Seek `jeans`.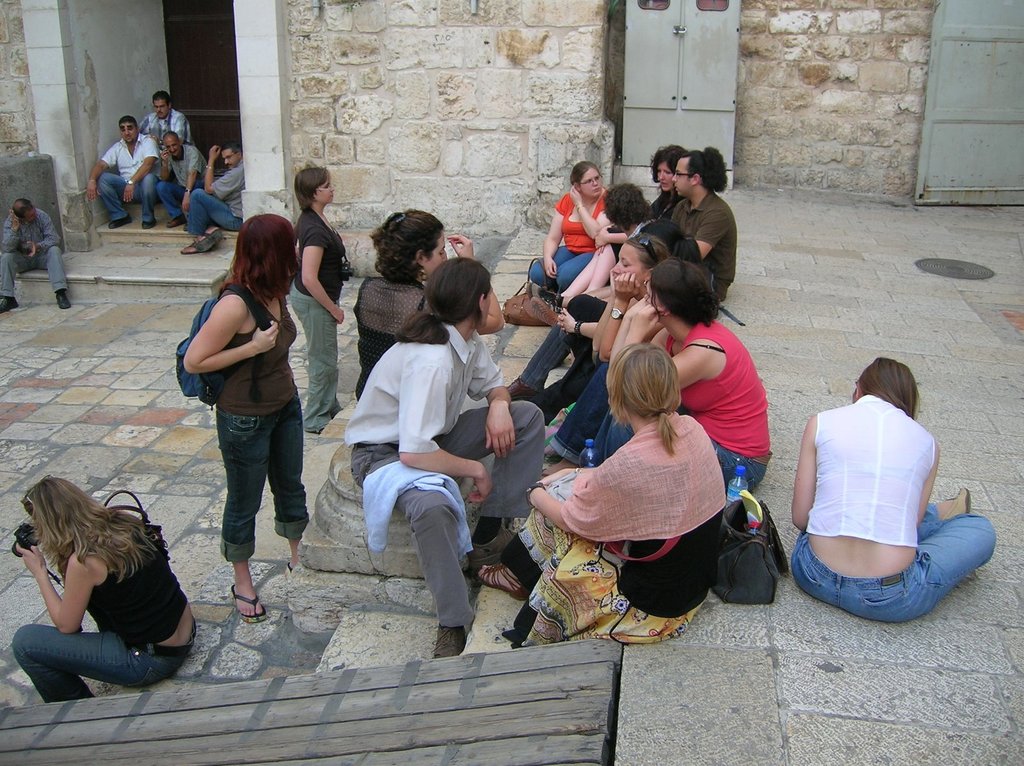
locate(14, 626, 199, 702).
